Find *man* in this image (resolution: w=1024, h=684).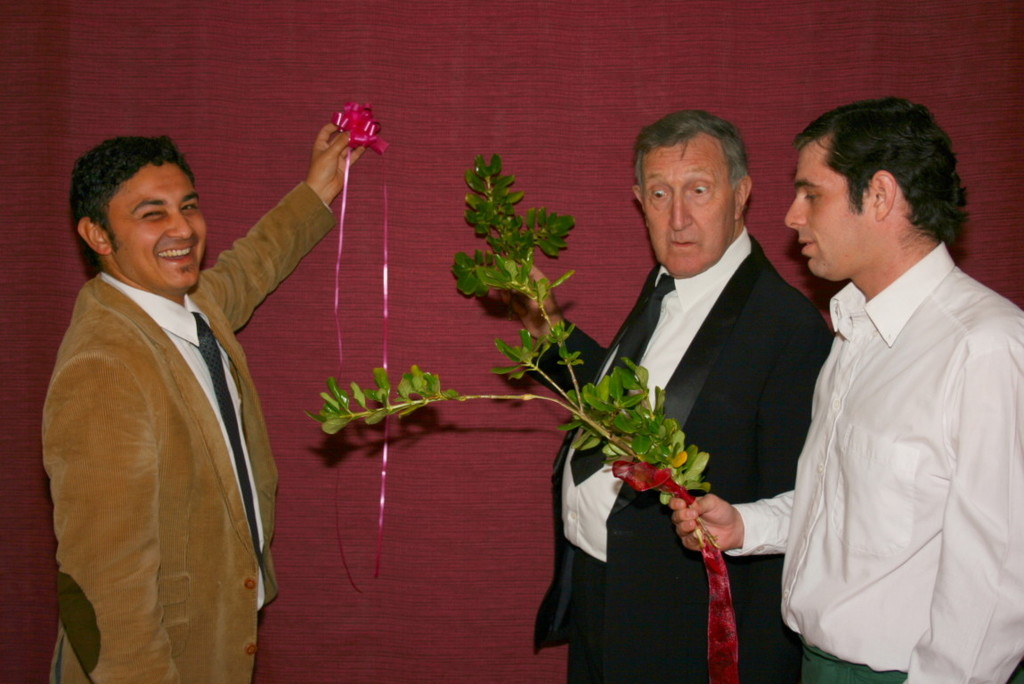
x1=489, y1=110, x2=830, y2=683.
